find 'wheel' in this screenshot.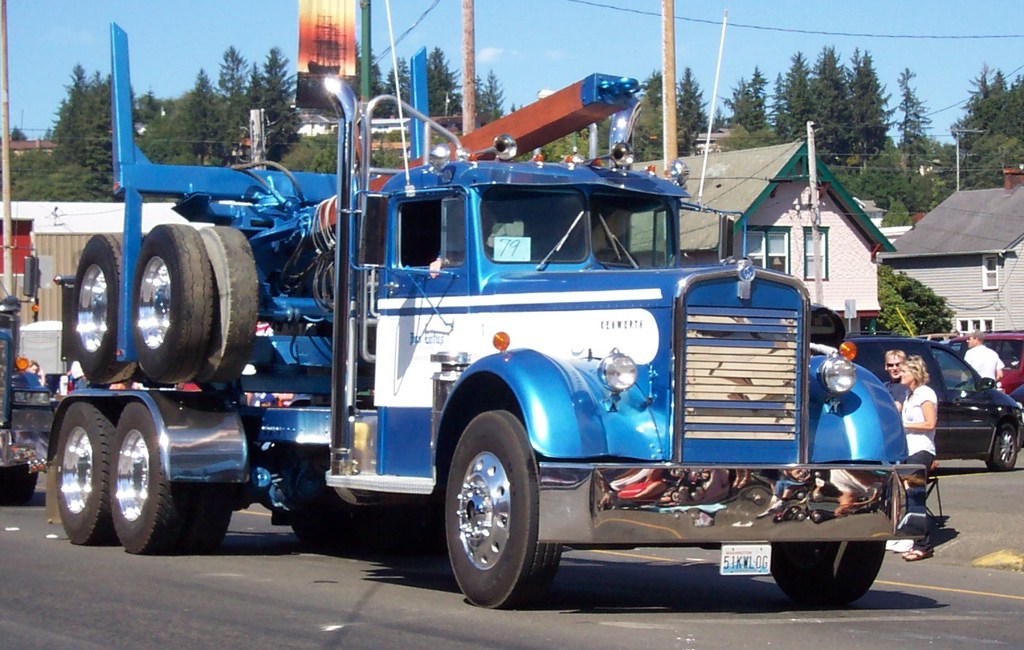
The bounding box for 'wheel' is {"left": 54, "top": 401, "right": 124, "bottom": 544}.
